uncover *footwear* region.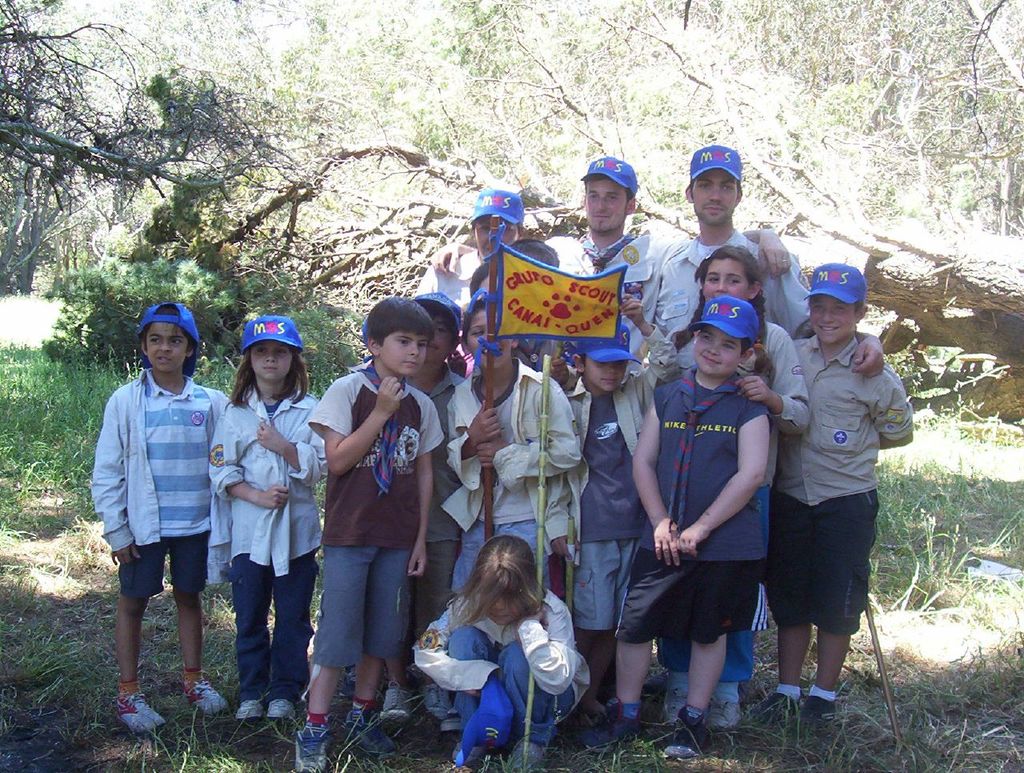
Uncovered: bbox(297, 713, 332, 772).
